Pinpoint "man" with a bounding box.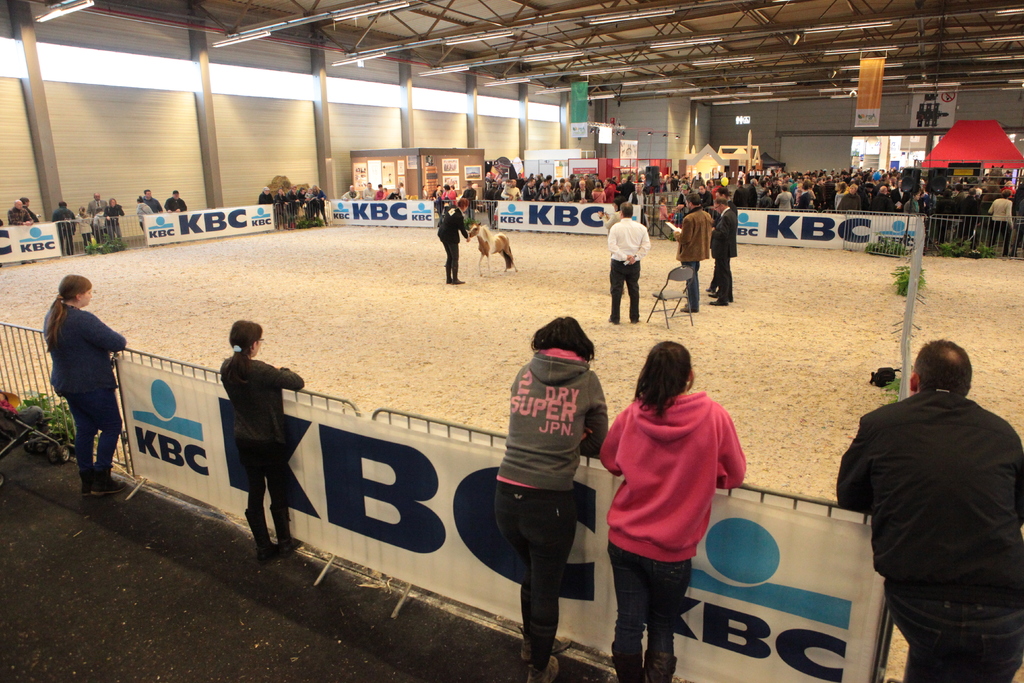
<region>711, 194, 744, 303</region>.
